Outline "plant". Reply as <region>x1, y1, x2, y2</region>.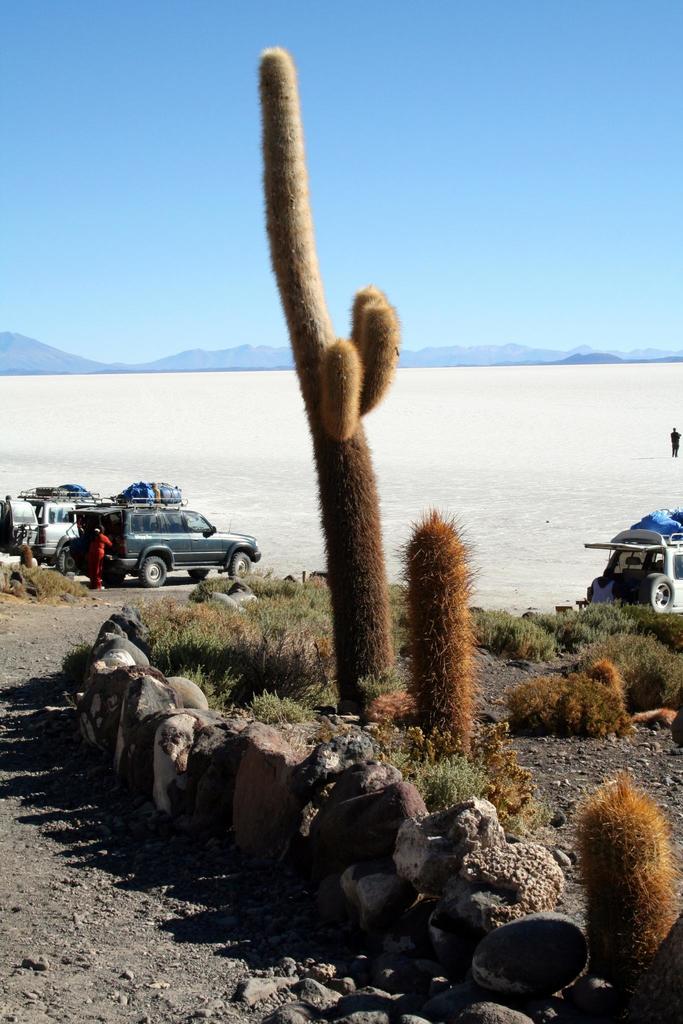
<region>249, 38, 390, 720</region>.
